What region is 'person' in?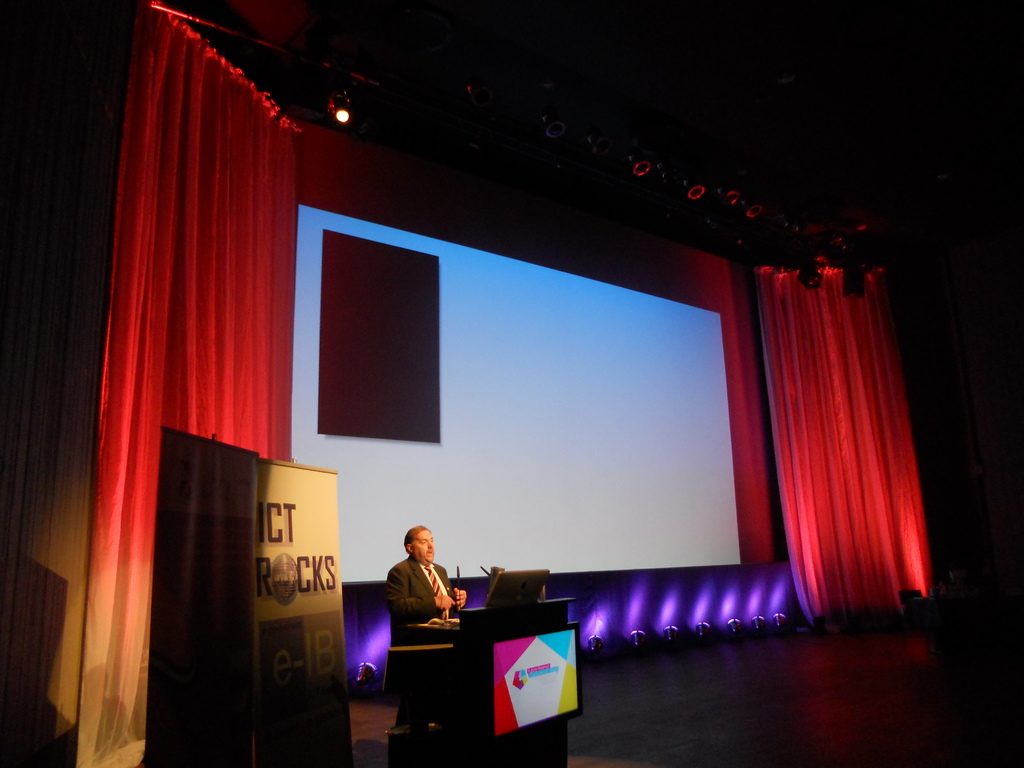
<bbox>385, 522, 468, 729</bbox>.
